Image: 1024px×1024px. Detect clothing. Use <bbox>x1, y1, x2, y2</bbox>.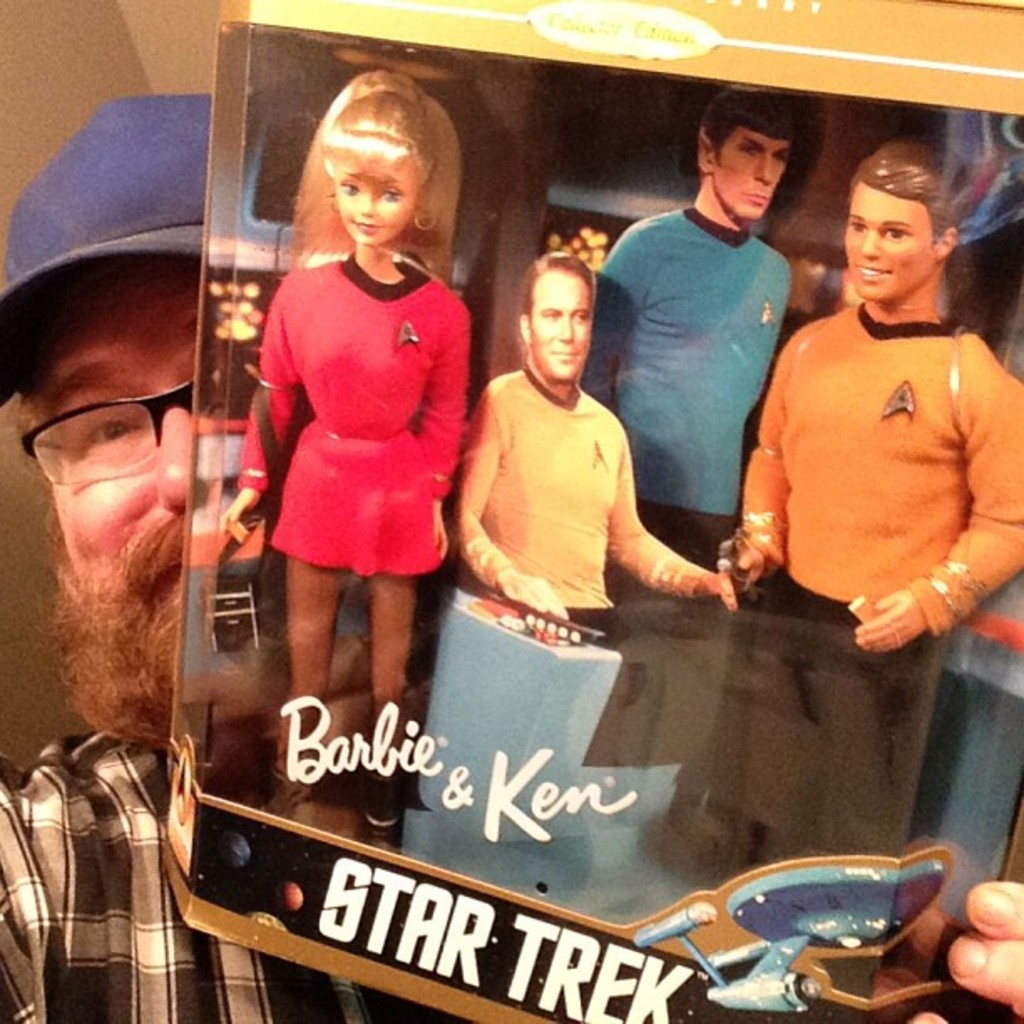
<bbox>228, 253, 465, 577</bbox>.
